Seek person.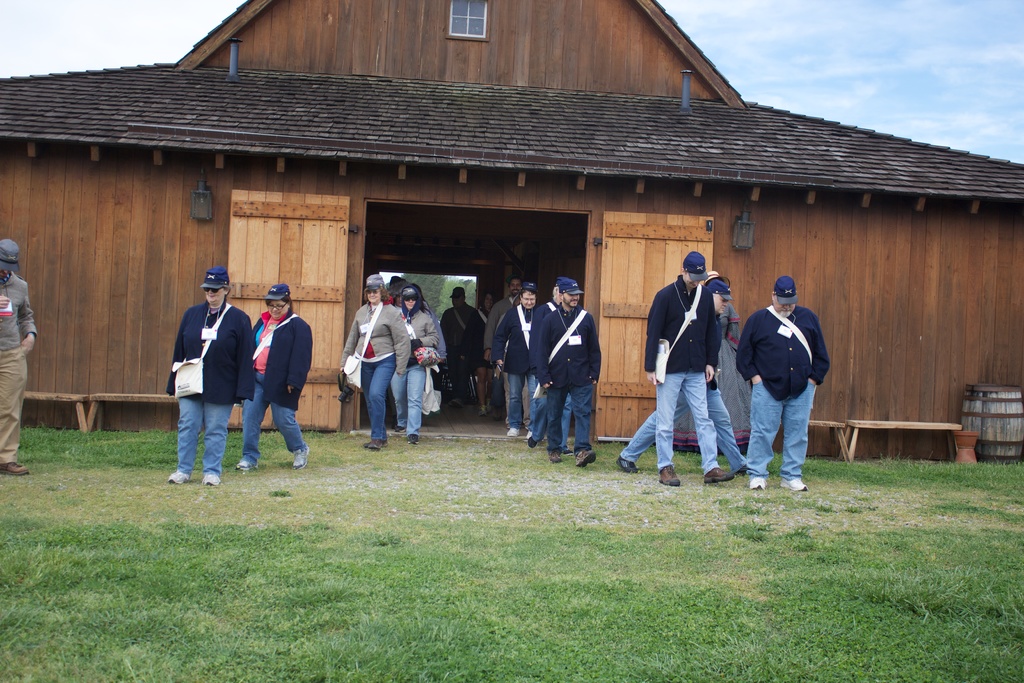
x1=234, y1=281, x2=312, y2=478.
